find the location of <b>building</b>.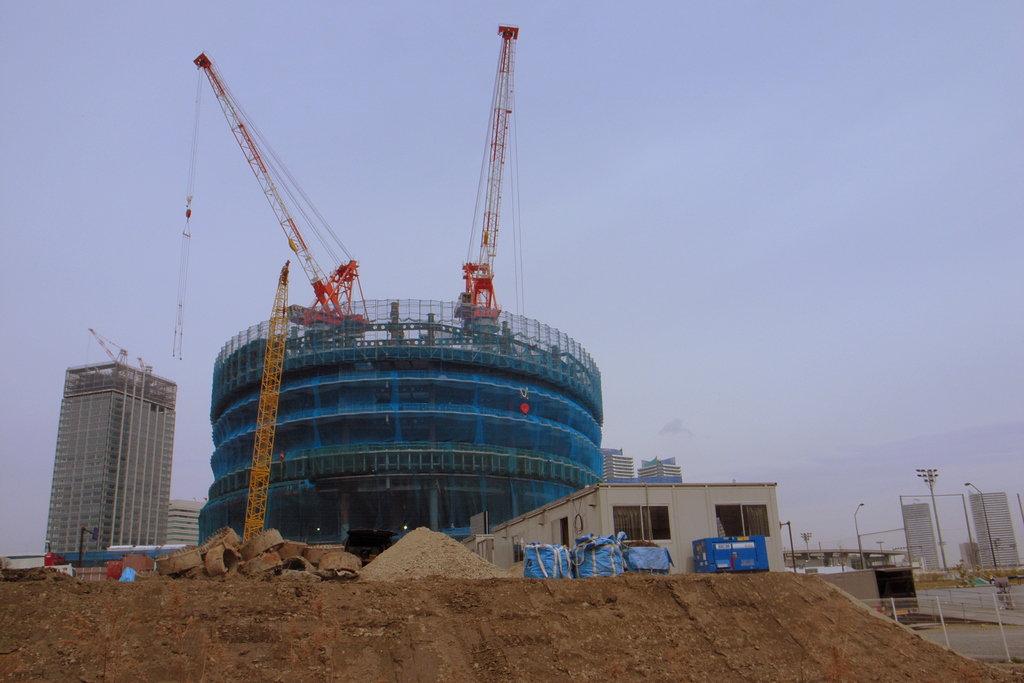
Location: rect(43, 359, 179, 566).
